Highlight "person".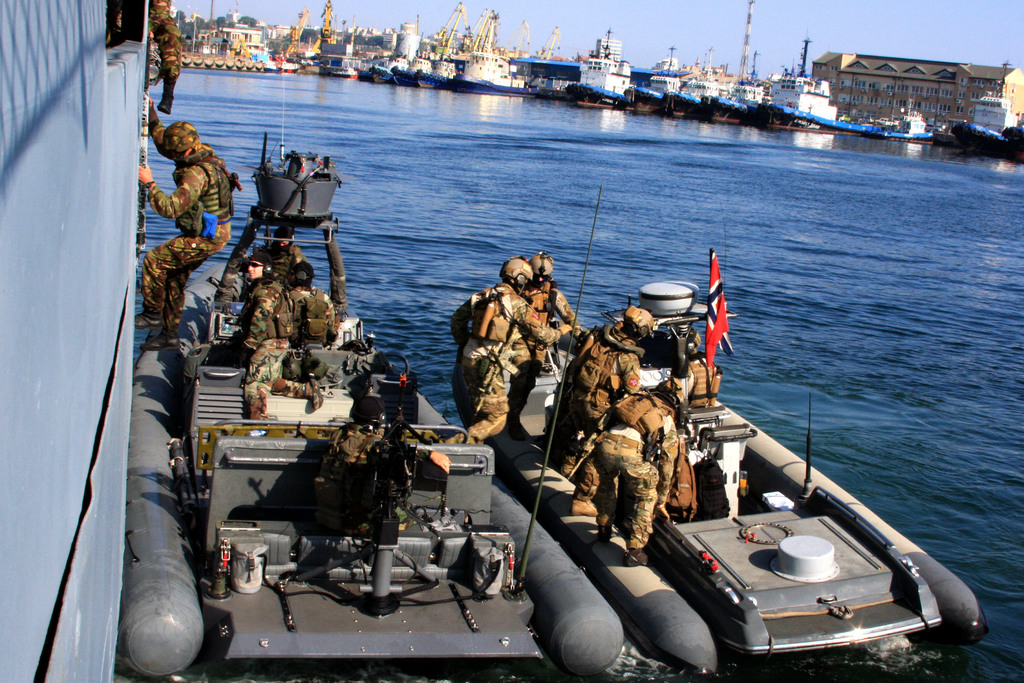
Highlighted region: Rect(573, 378, 687, 558).
